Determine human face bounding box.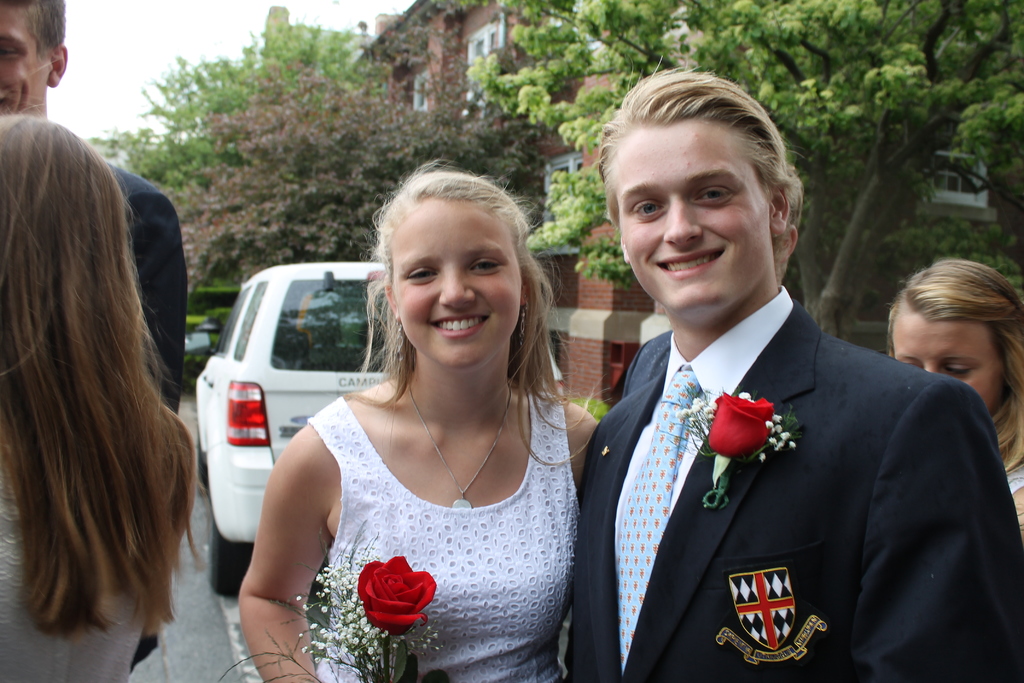
Determined: 611,120,771,310.
